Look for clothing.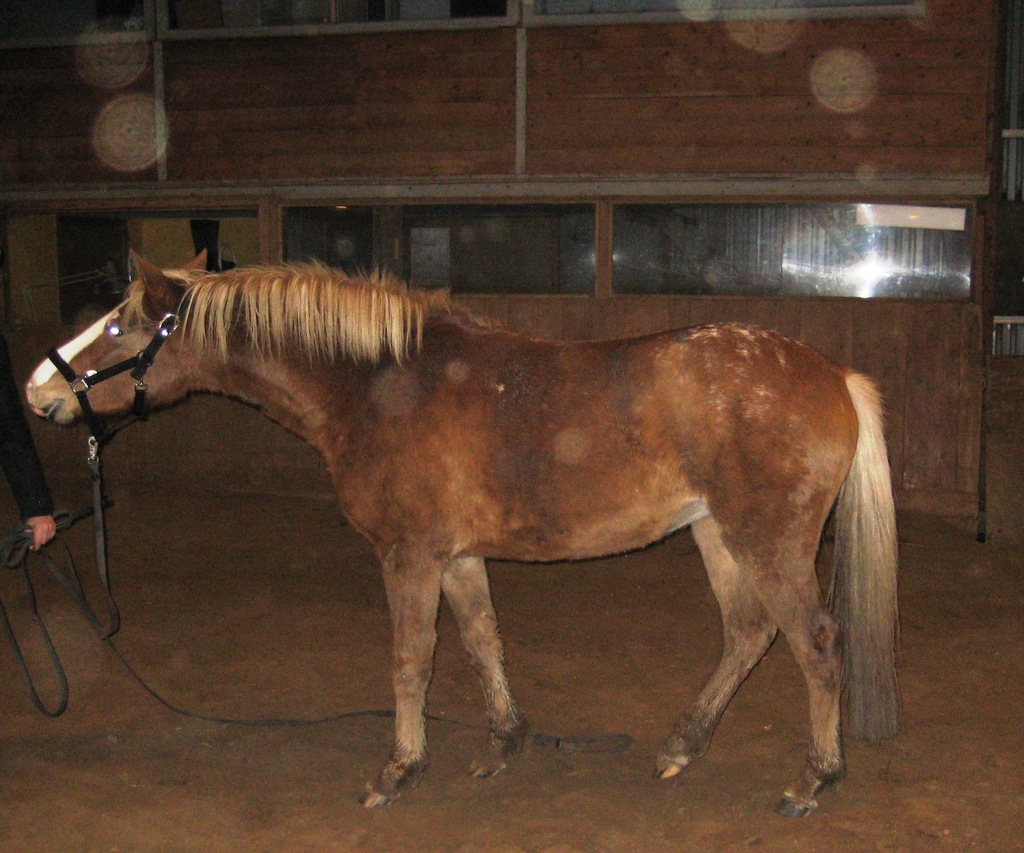
Found: 0,336,52,515.
